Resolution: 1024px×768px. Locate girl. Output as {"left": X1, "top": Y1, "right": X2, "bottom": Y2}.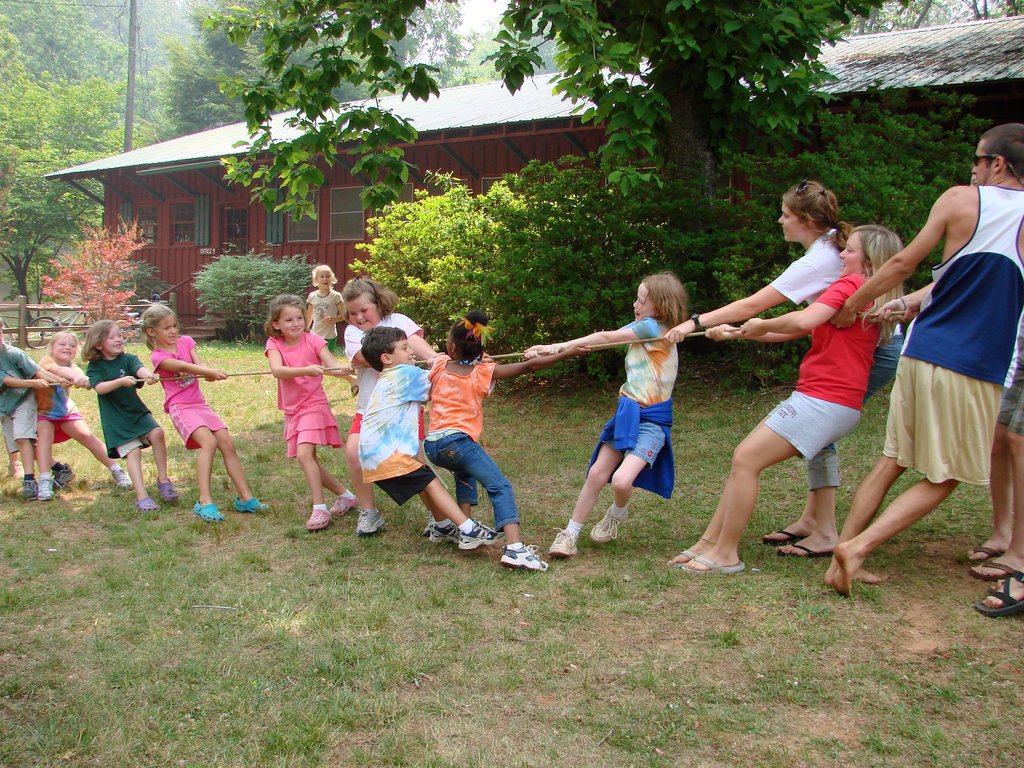
{"left": 663, "top": 180, "right": 904, "bottom": 563}.
